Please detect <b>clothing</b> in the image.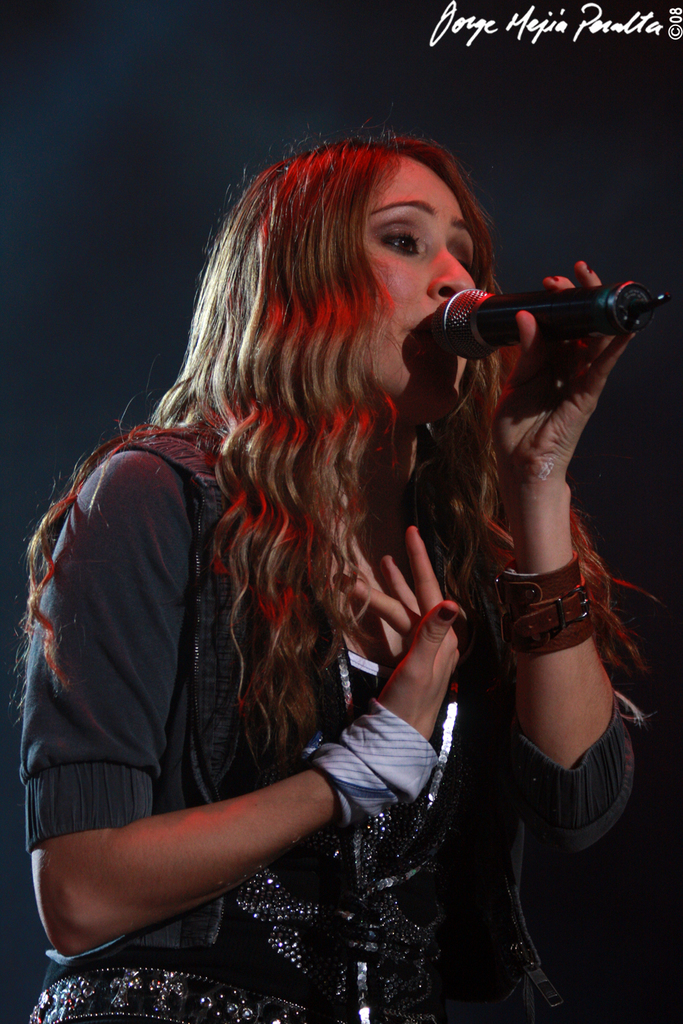
Rect(28, 414, 484, 1023).
